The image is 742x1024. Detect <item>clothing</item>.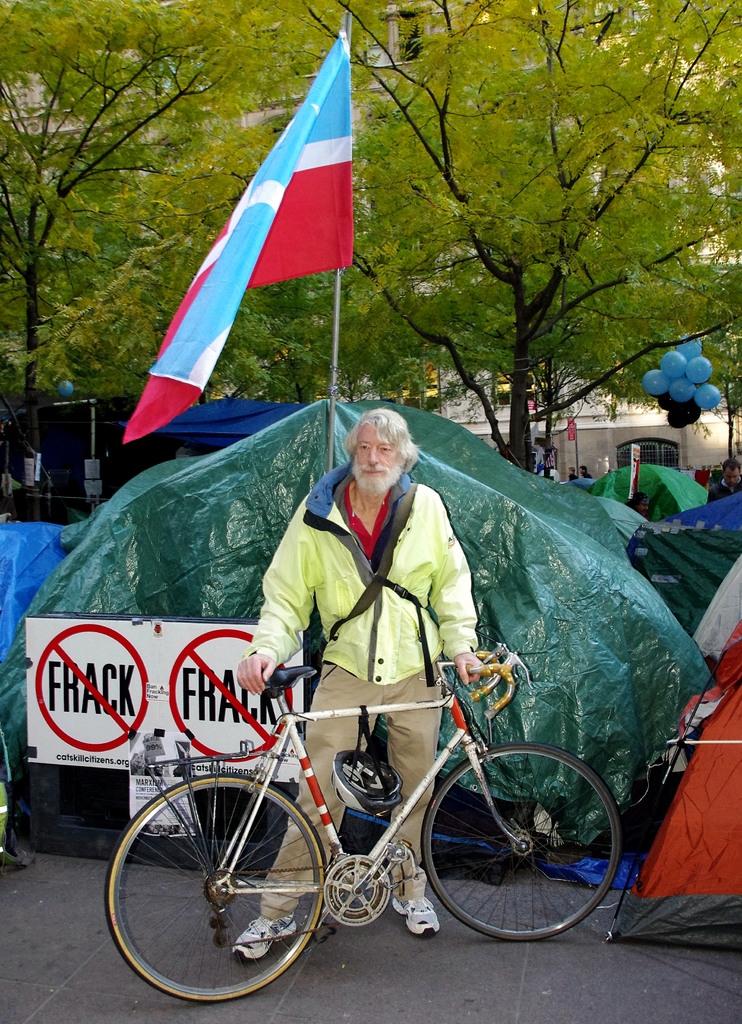
Detection: 708:474:741:512.
